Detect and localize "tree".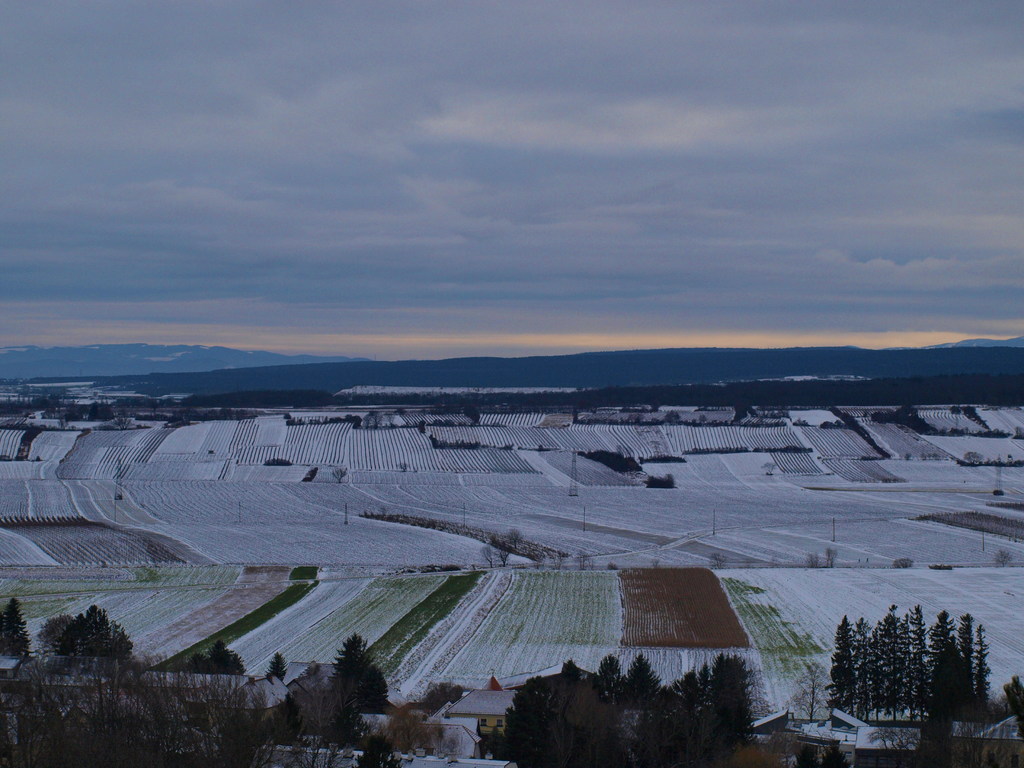
Localized at x1=0, y1=595, x2=33, y2=659.
